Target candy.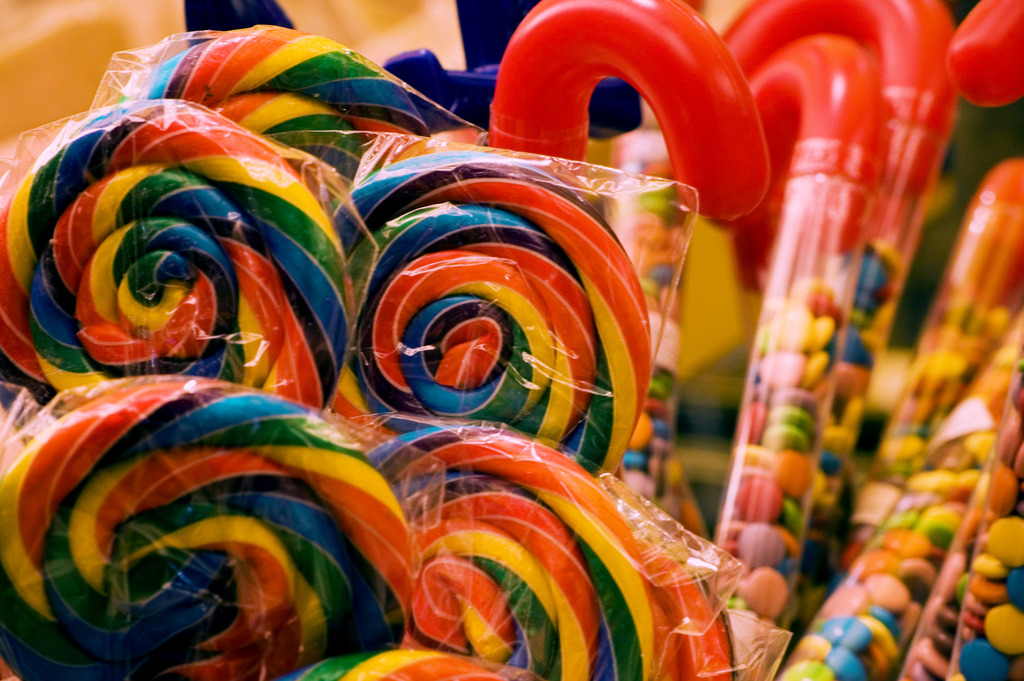
Target region: crop(0, 21, 1023, 680).
